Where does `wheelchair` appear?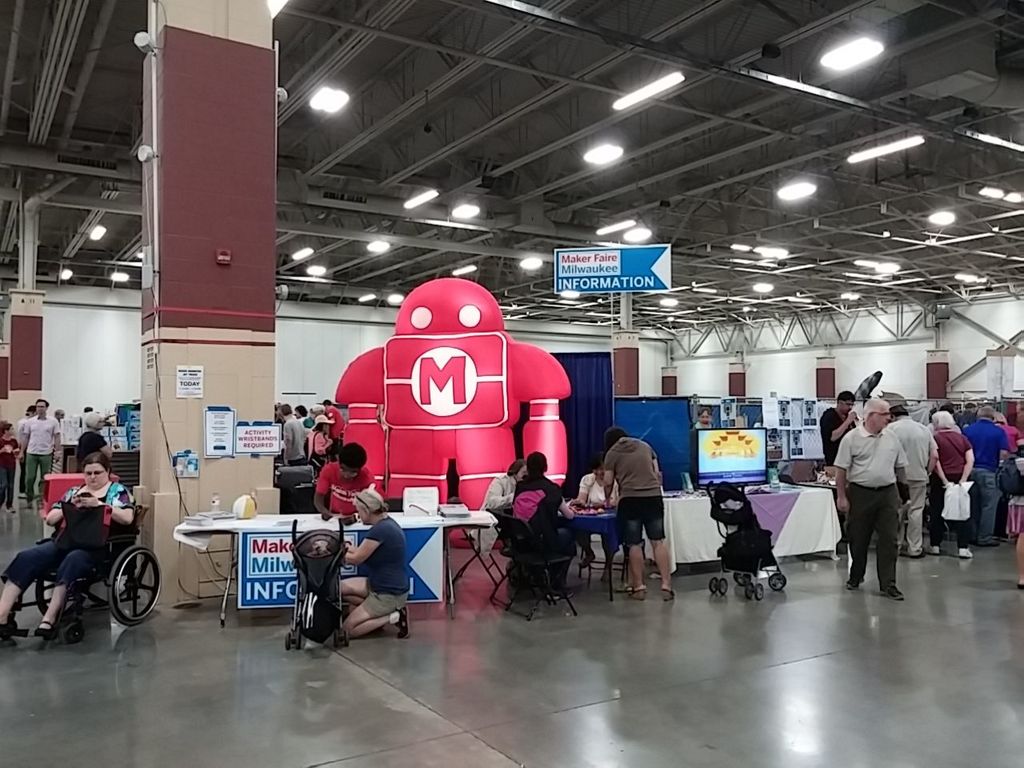
Appears at 19:498:155:624.
